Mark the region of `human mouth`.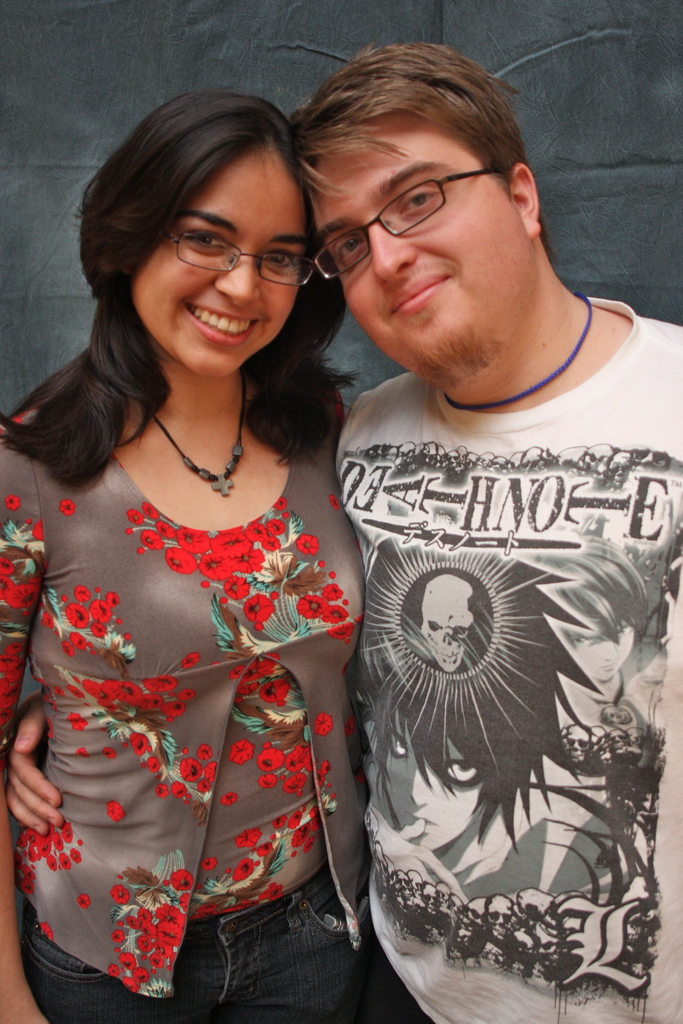
Region: <box>392,276,449,321</box>.
